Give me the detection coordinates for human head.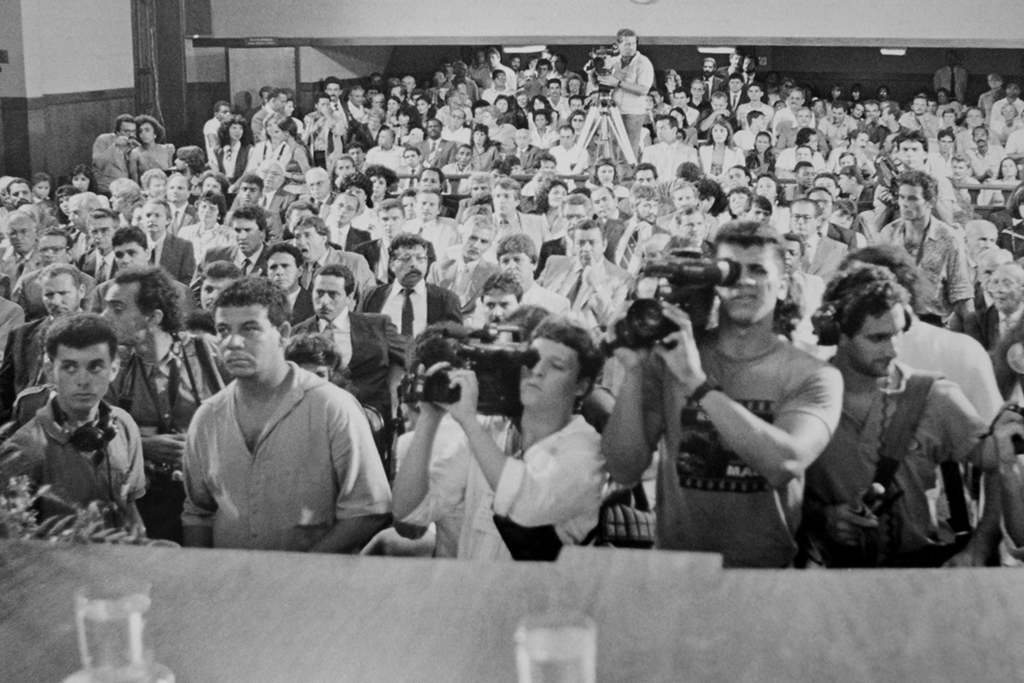
Rect(3, 209, 37, 253).
